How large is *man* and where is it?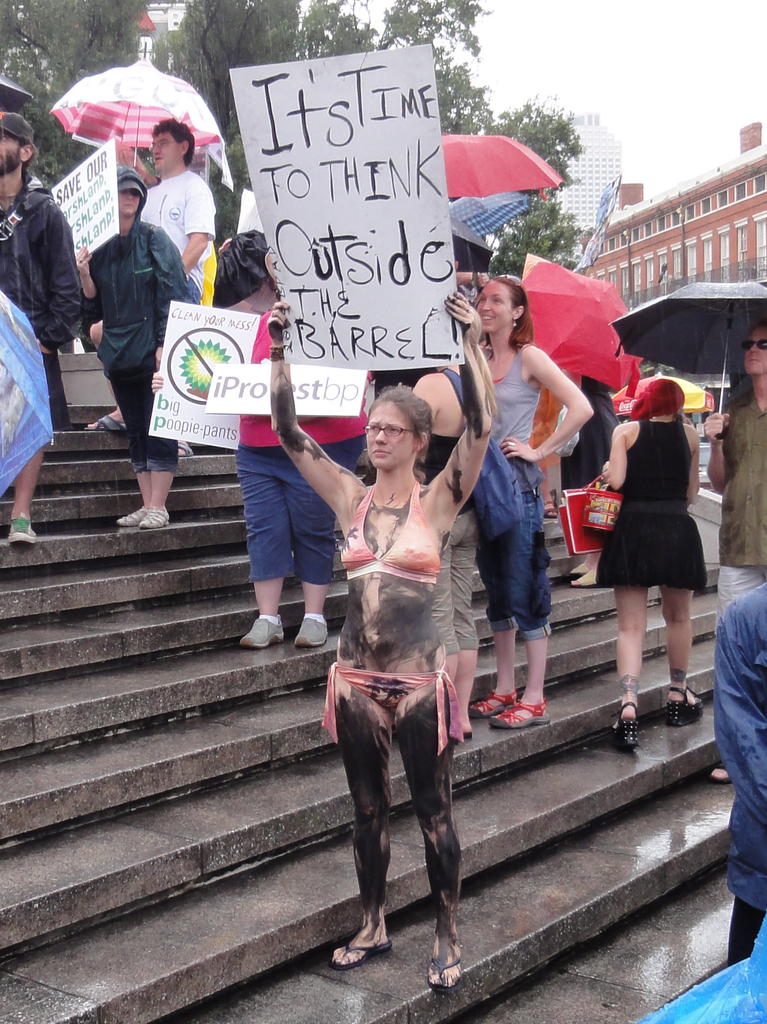
Bounding box: (left=0, top=109, right=87, bottom=545).
